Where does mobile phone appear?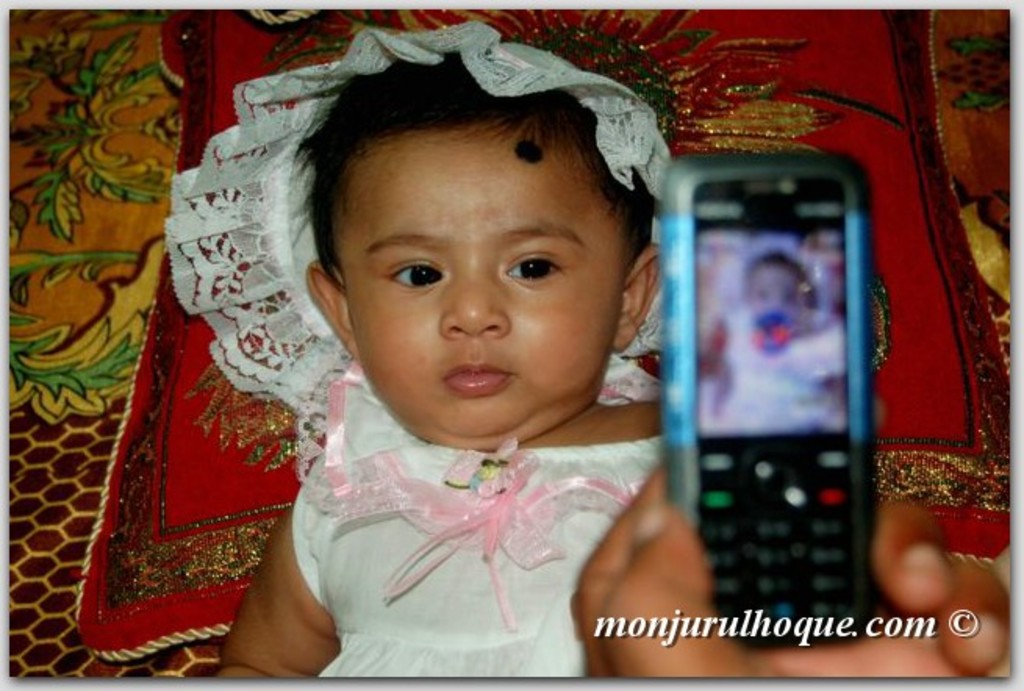
Appears at Rect(658, 153, 883, 660).
